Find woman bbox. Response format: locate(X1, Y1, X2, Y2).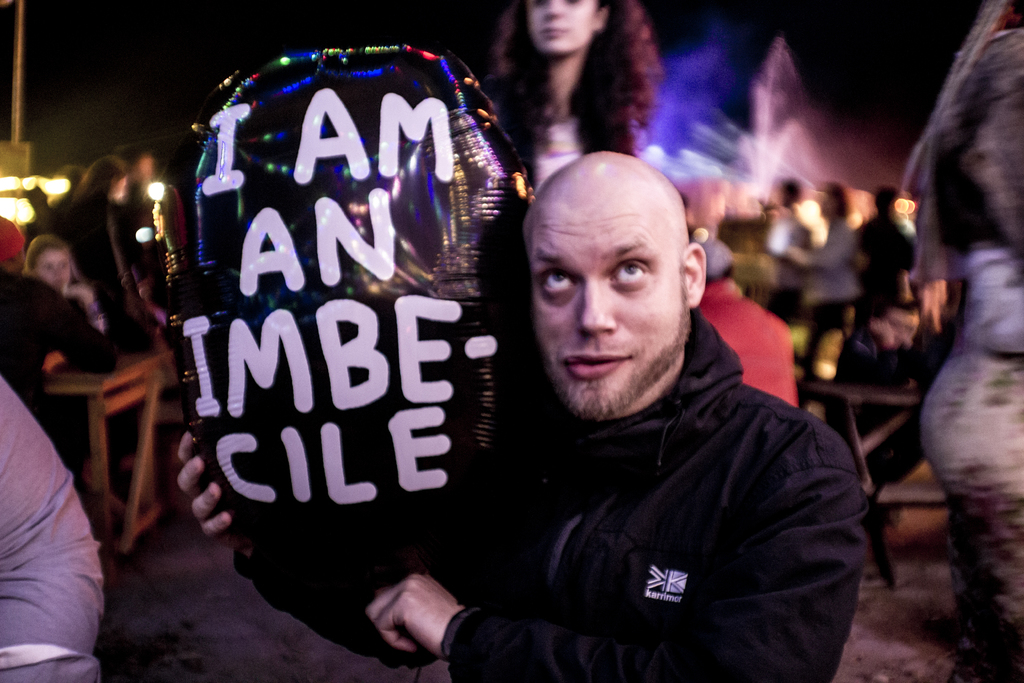
locate(479, 0, 666, 188).
